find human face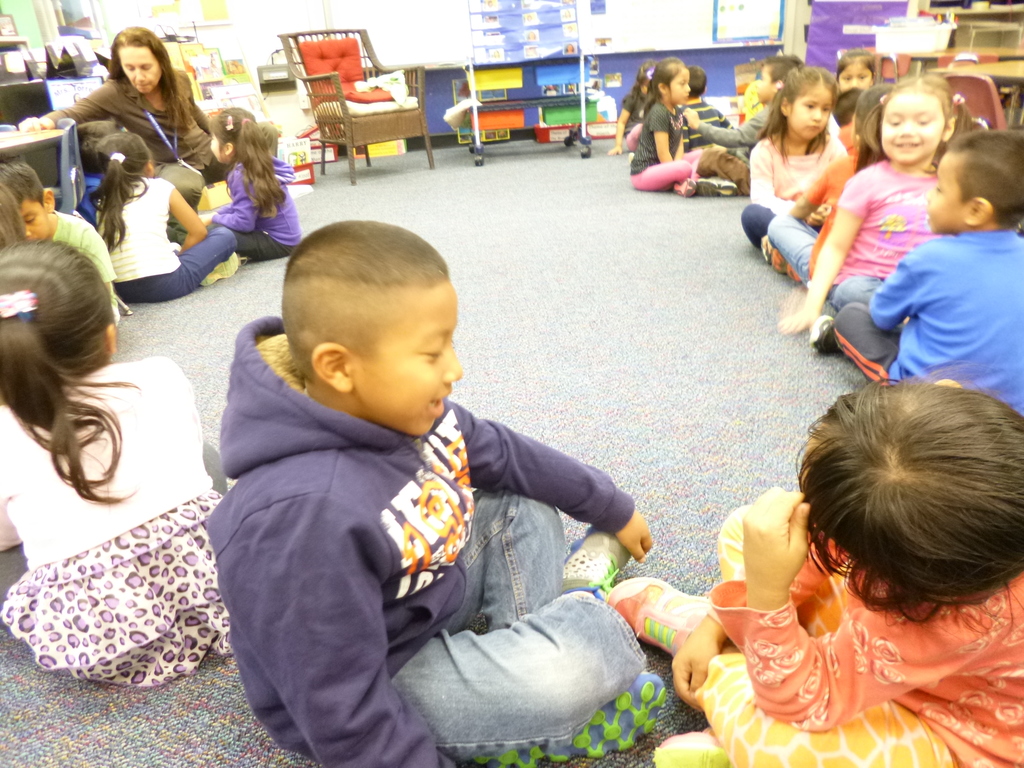
(left=792, top=84, right=831, bottom=140)
